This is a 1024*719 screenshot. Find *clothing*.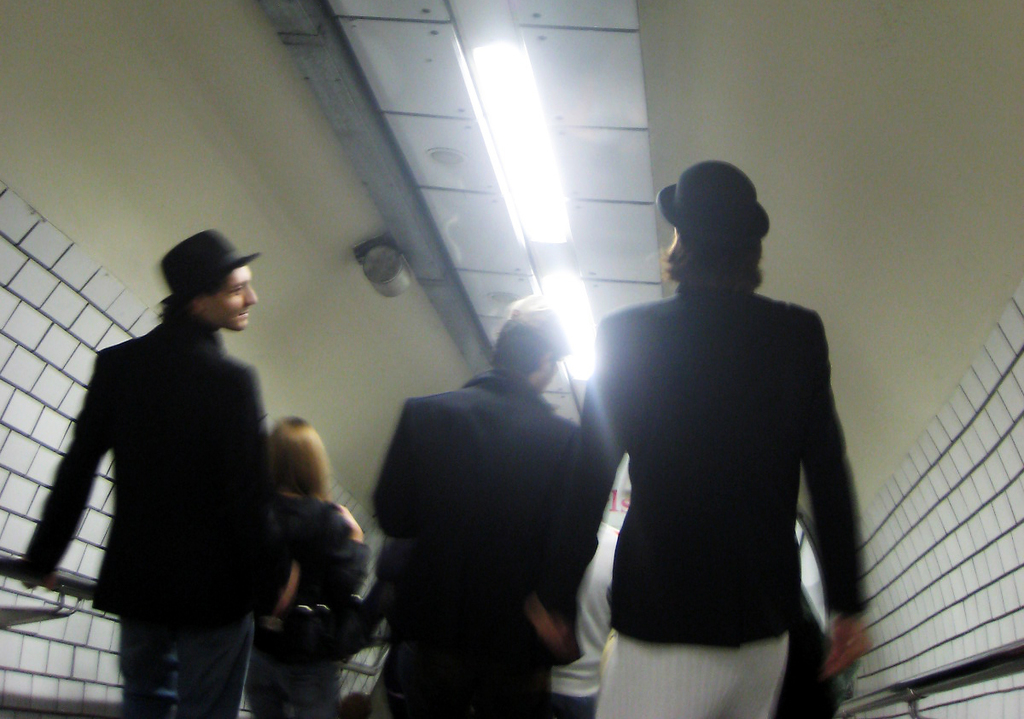
Bounding box: [260,493,375,652].
